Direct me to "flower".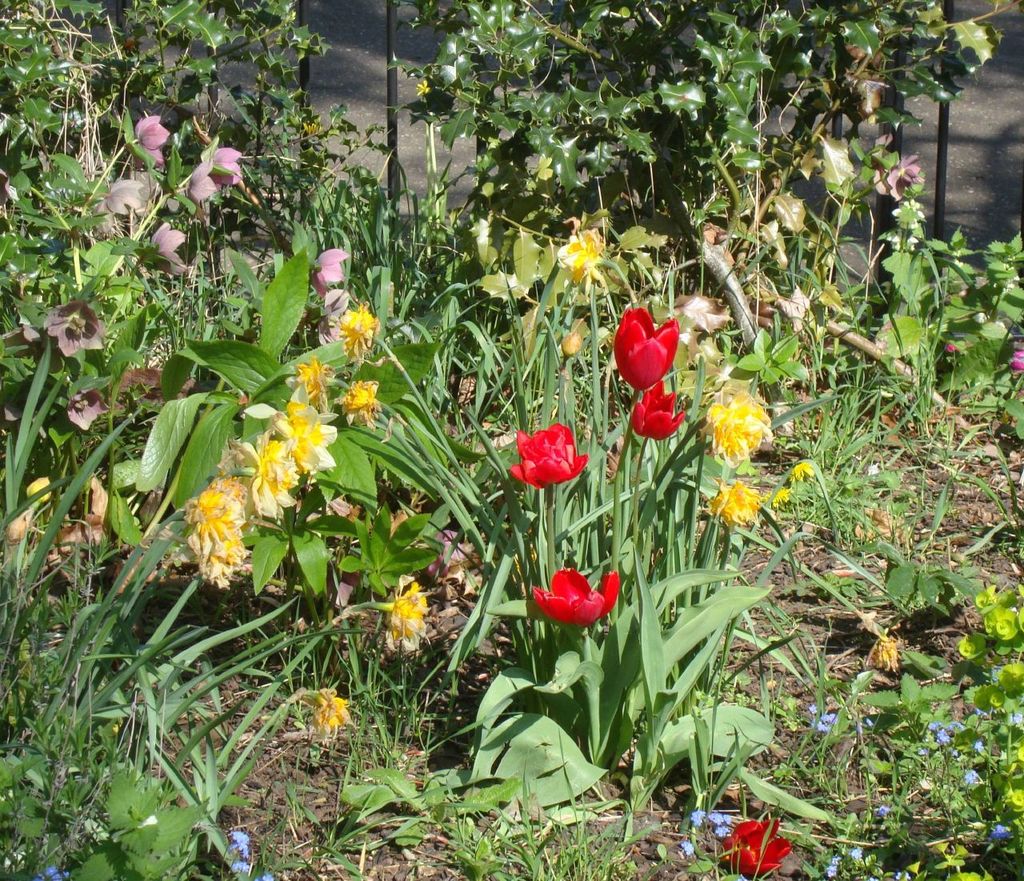
Direction: x1=219 y1=428 x2=310 y2=519.
